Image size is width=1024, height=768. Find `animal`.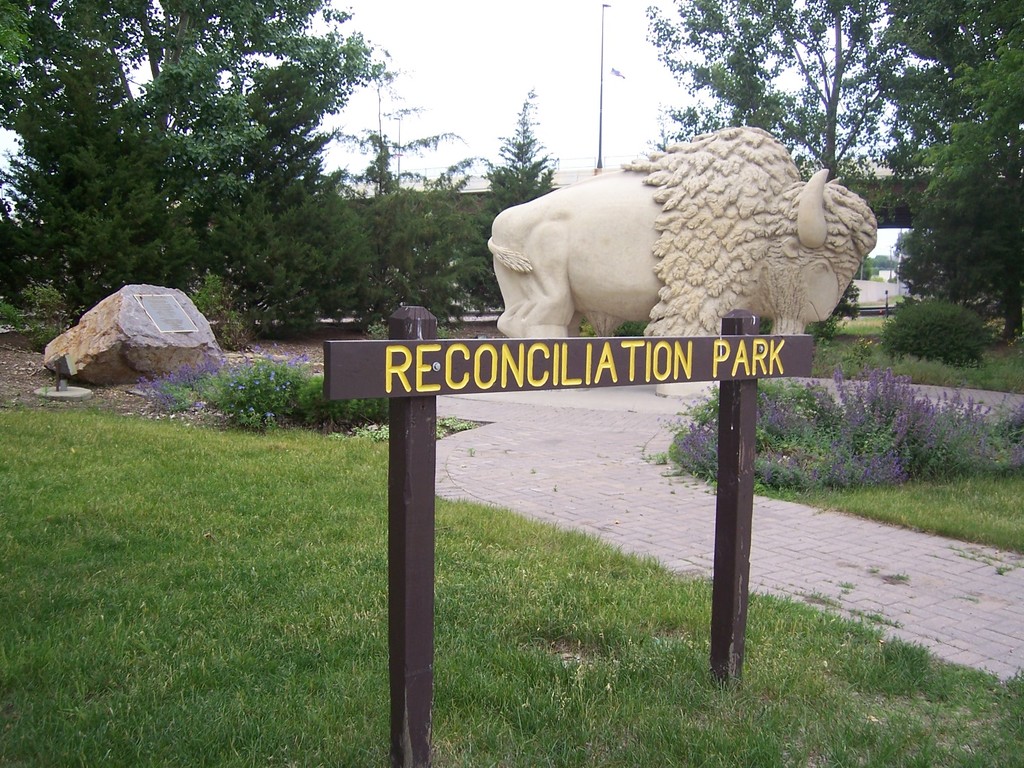
bbox(483, 124, 878, 338).
